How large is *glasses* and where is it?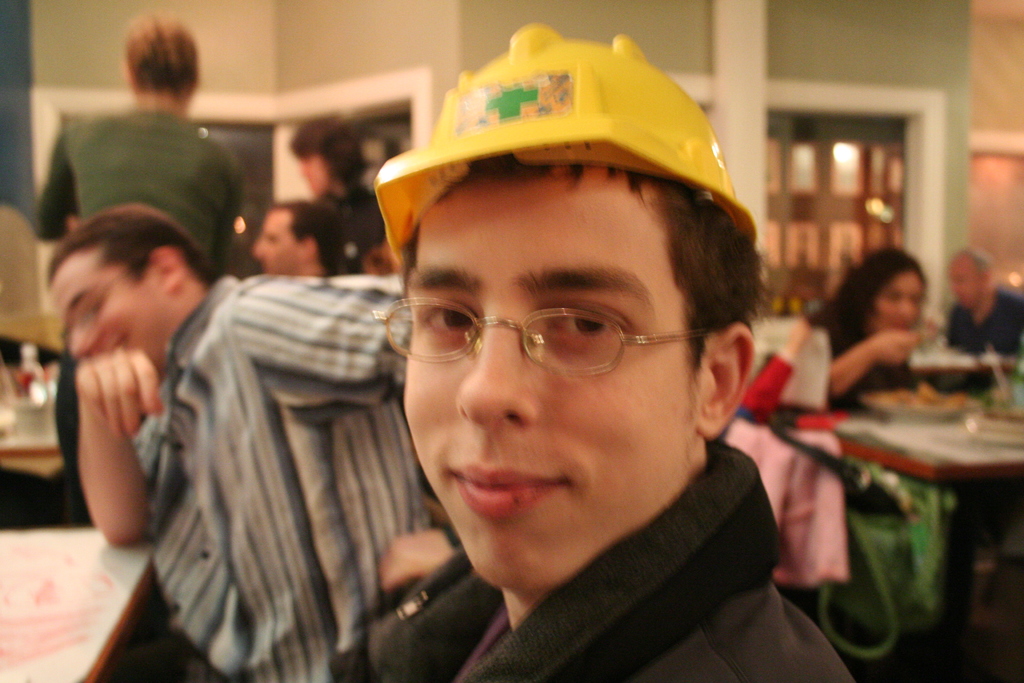
Bounding box: BBox(58, 263, 136, 347).
